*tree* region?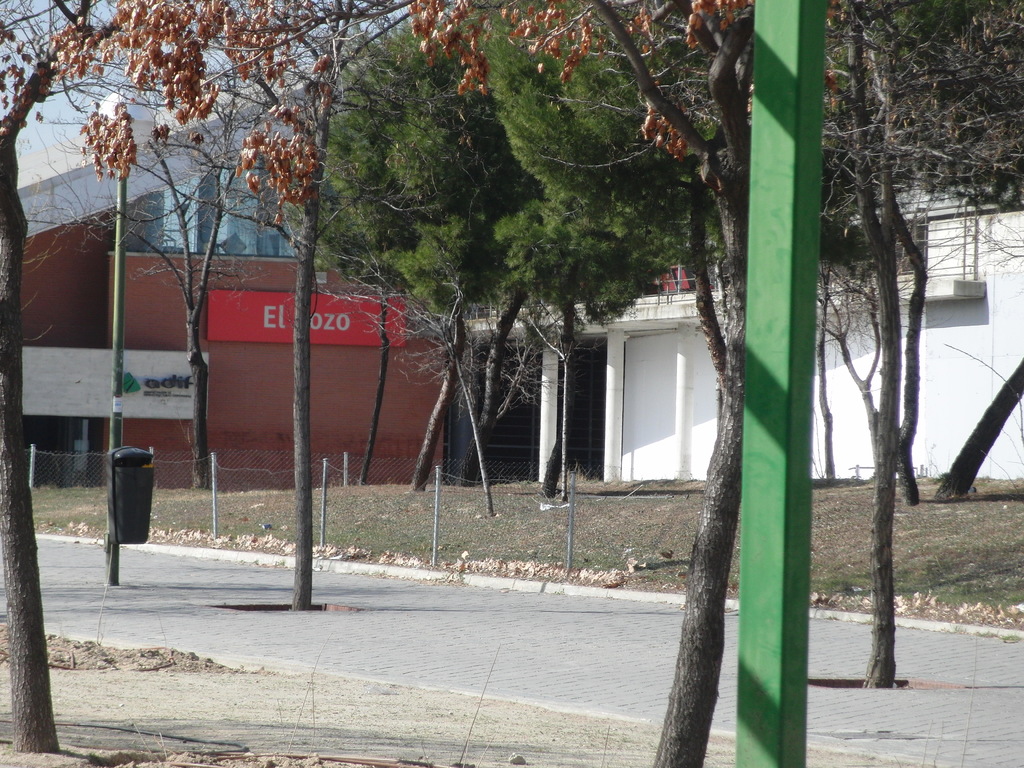
[826,0,991,509]
